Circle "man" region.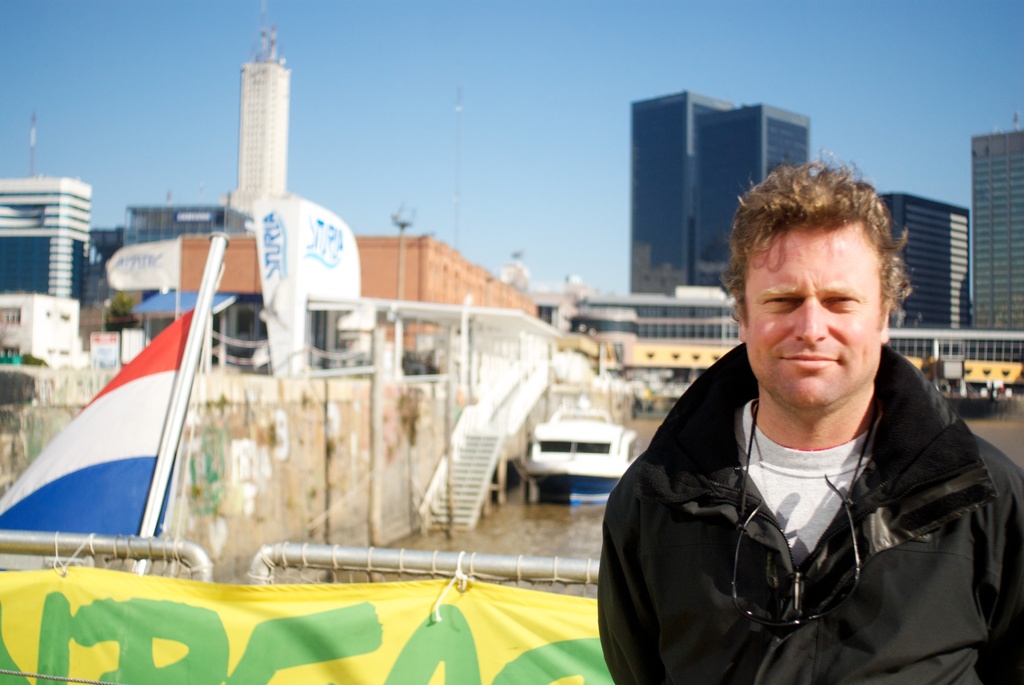
Region: region(575, 170, 1009, 679).
